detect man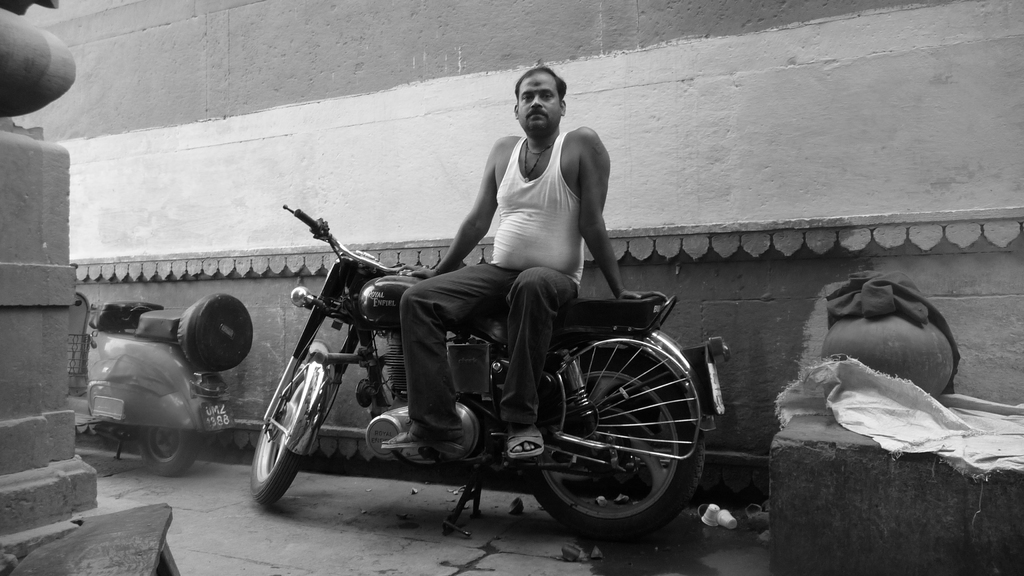
385/100/639/480
